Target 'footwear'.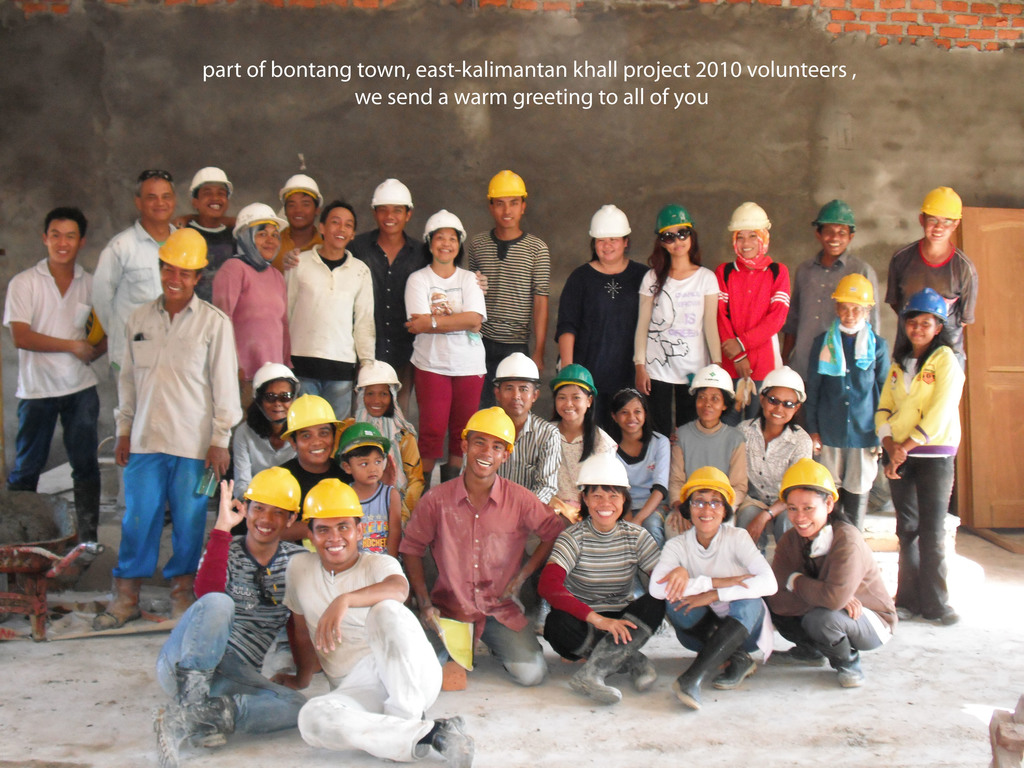
Target region: (left=684, top=611, right=755, bottom=699).
